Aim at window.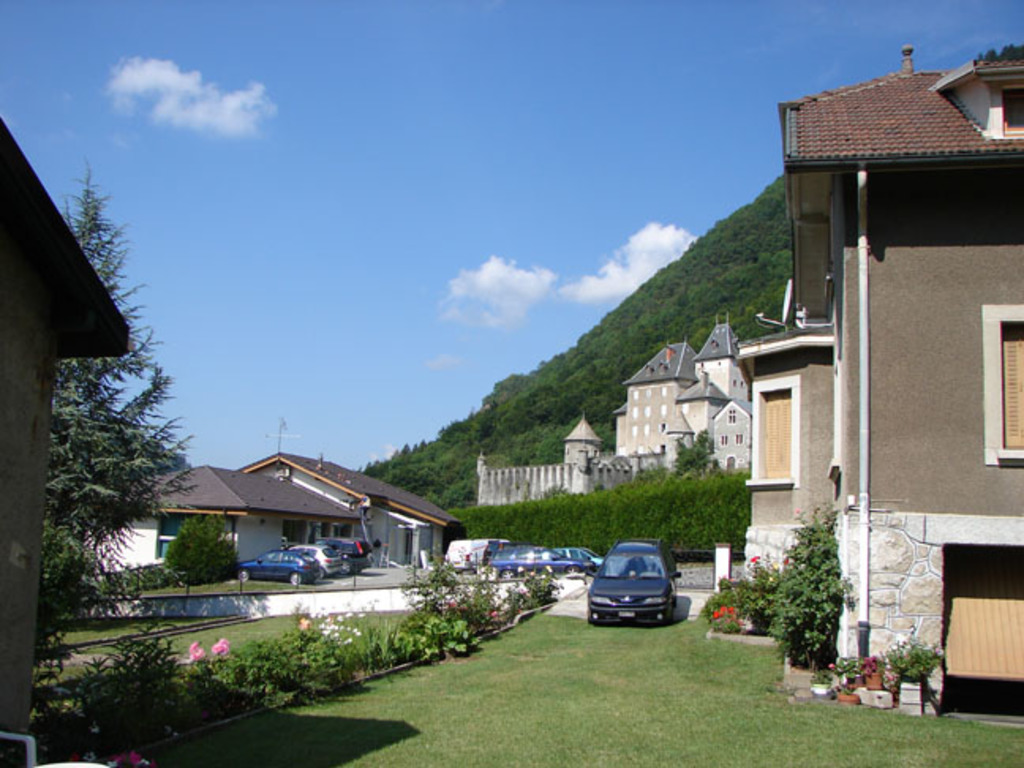
Aimed at (left=768, top=367, right=822, bottom=504).
